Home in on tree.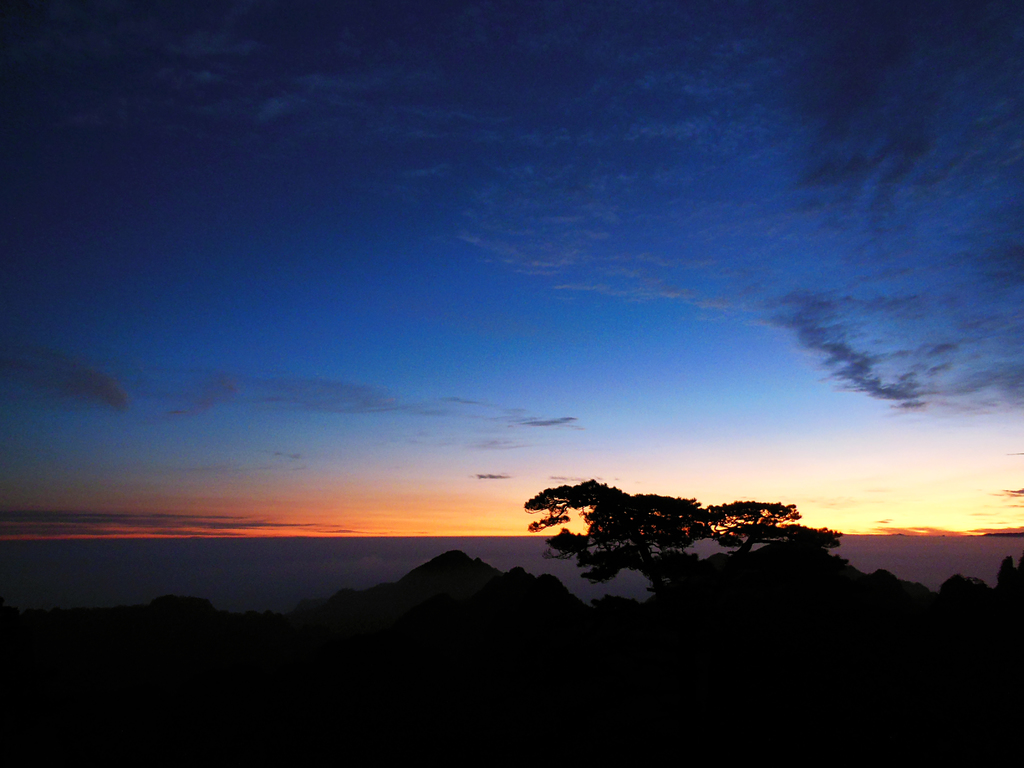
Homed in at 516 470 703 587.
